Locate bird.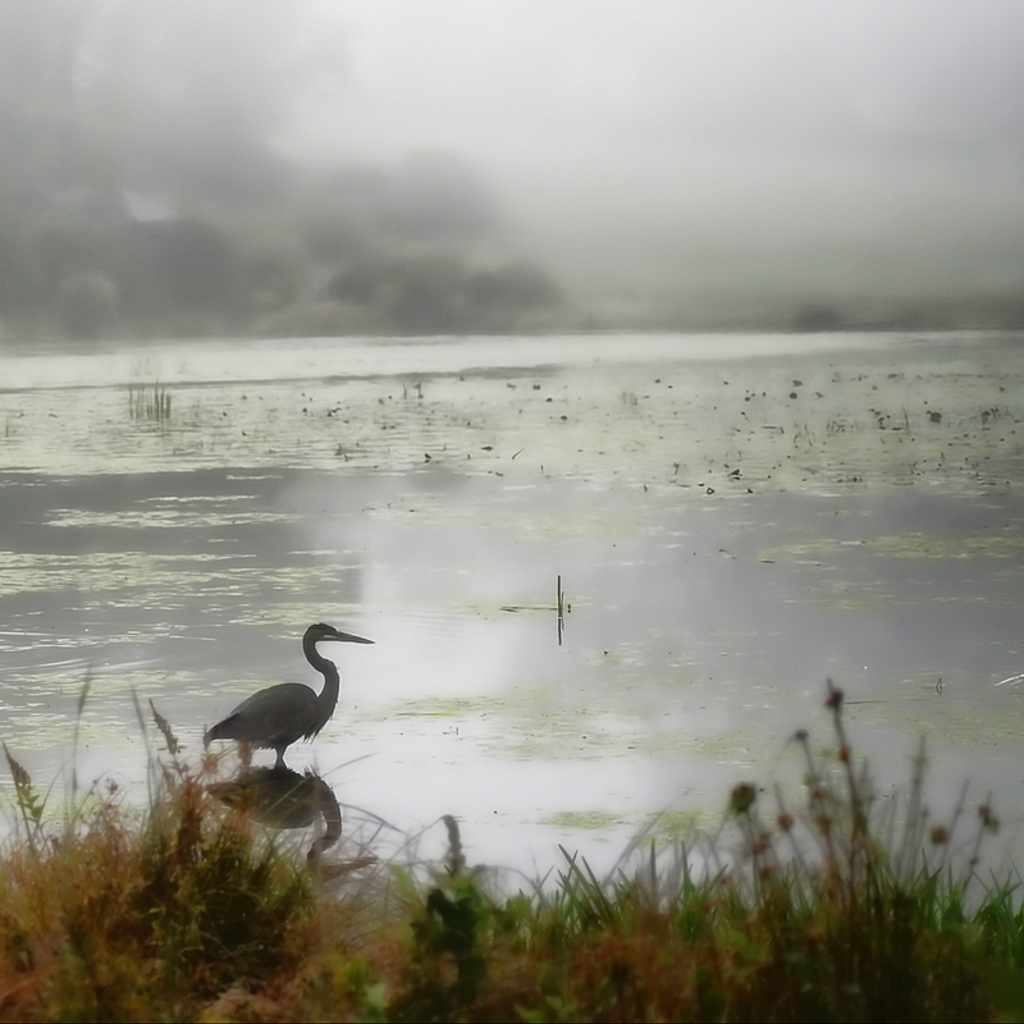
Bounding box: {"left": 201, "top": 616, "right": 378, "bottom": 771}.
